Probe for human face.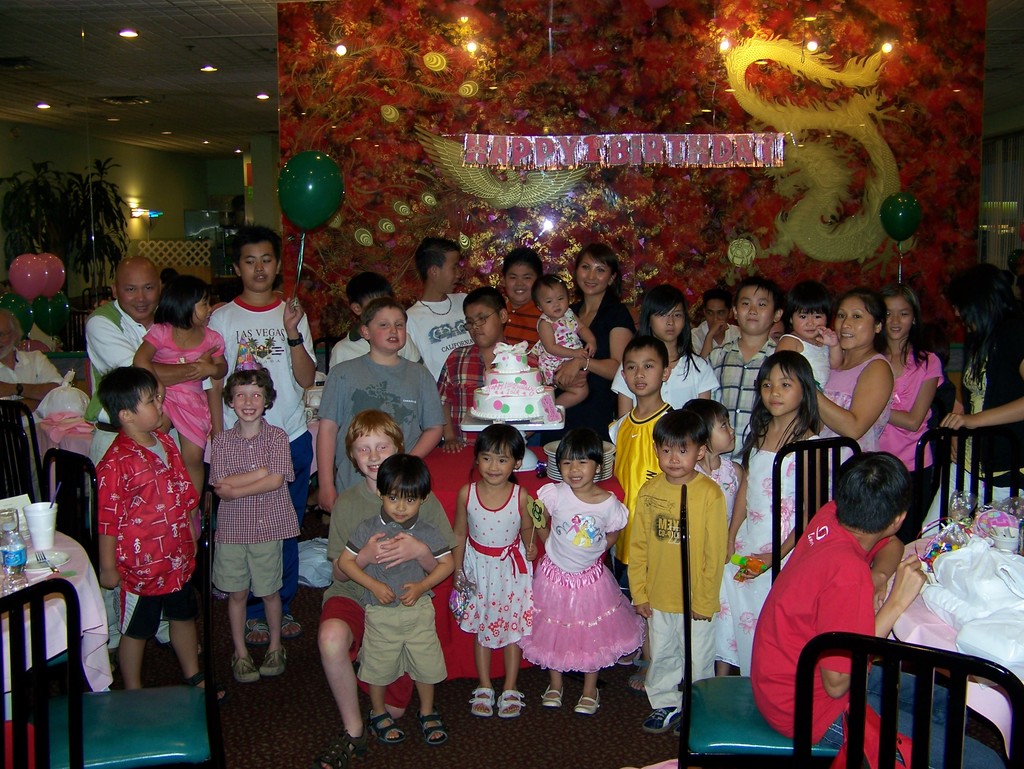
Probe result: crop(240, 244, 276, 295).
